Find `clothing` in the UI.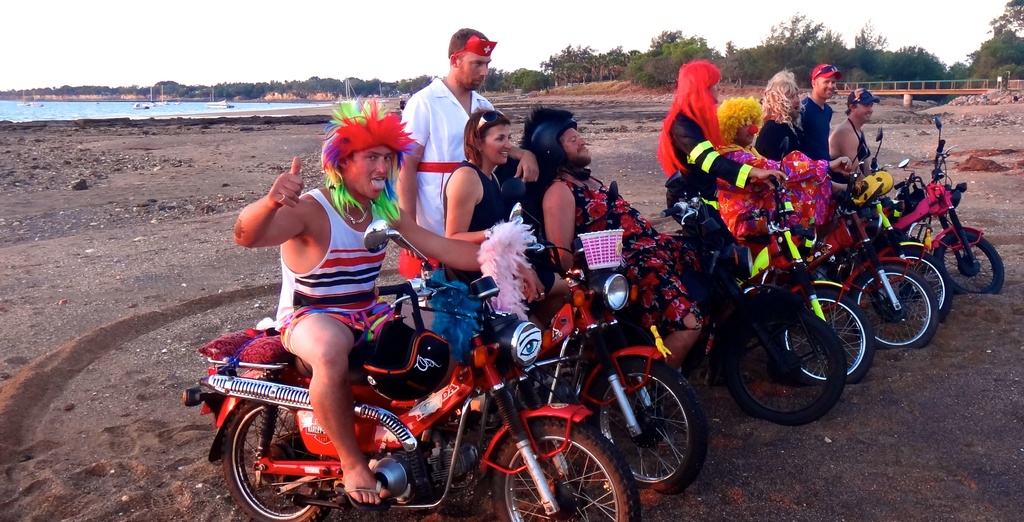
UI element at select_region(266, 181, 411, 339).
